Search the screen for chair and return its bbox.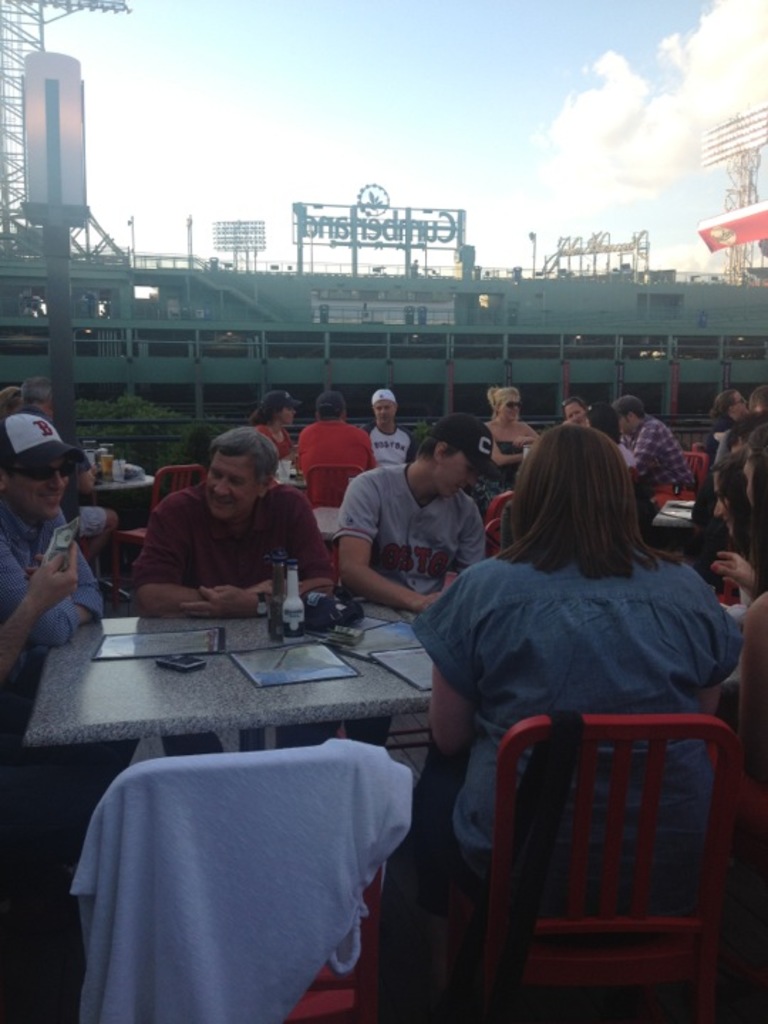
Found: [92, 750, 390, 1023].
